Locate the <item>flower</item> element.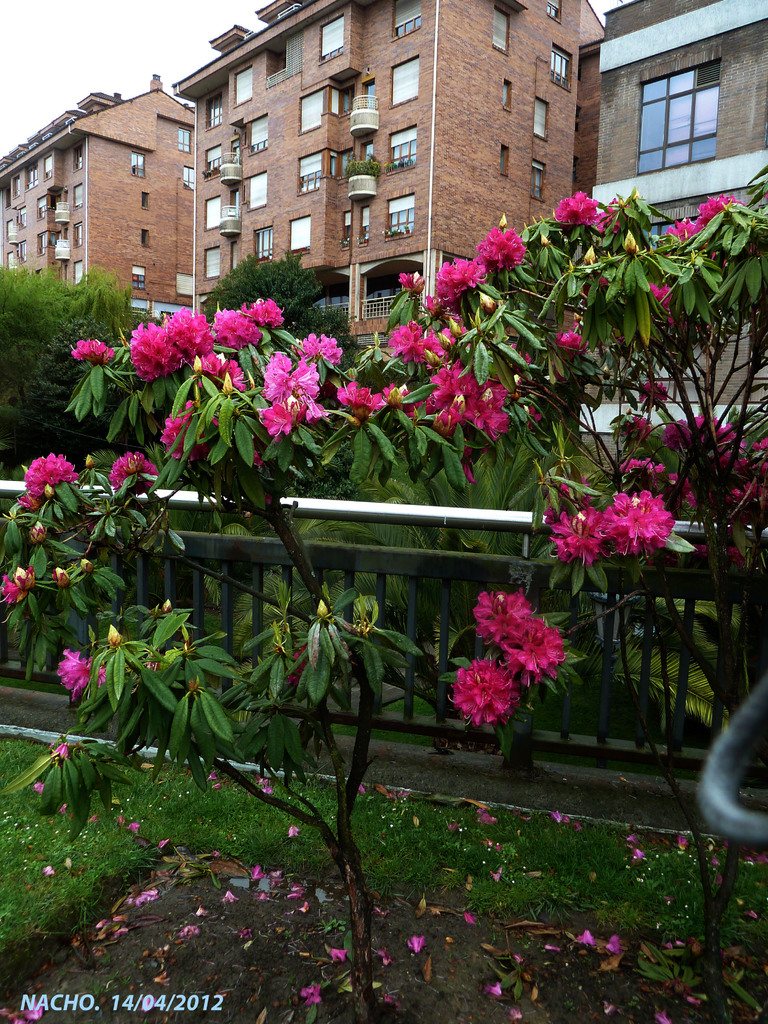
Element bbox: crop(0, 572, 31, 603).
